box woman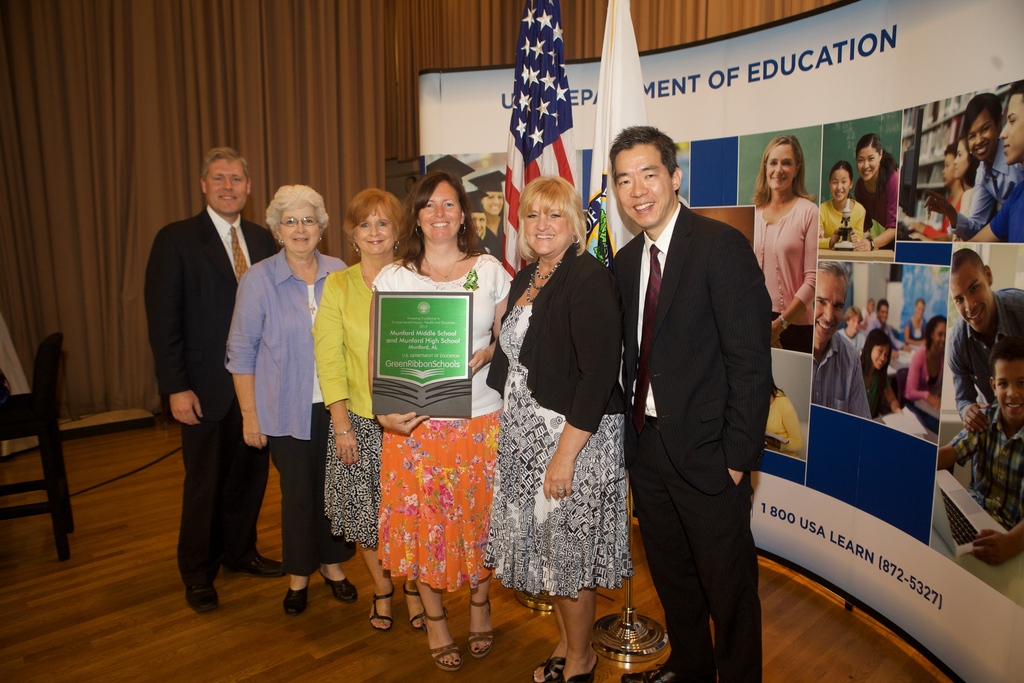
bbox=[310, 188, 428, 629]
